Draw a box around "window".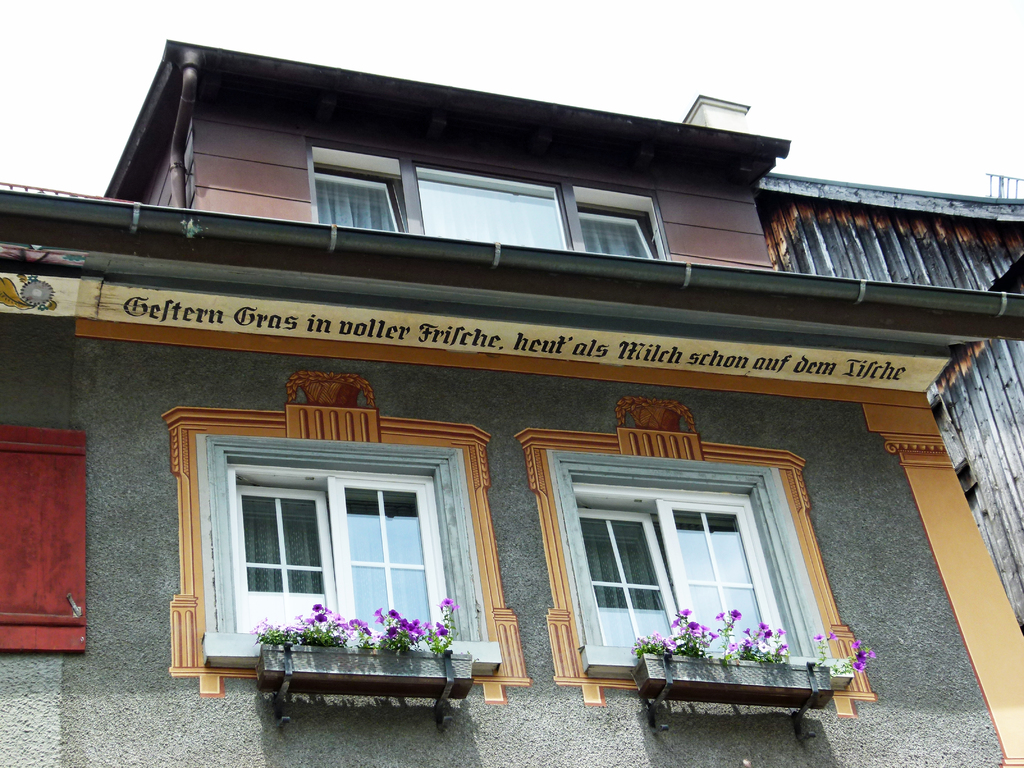
[305, 136, 425, 236].
